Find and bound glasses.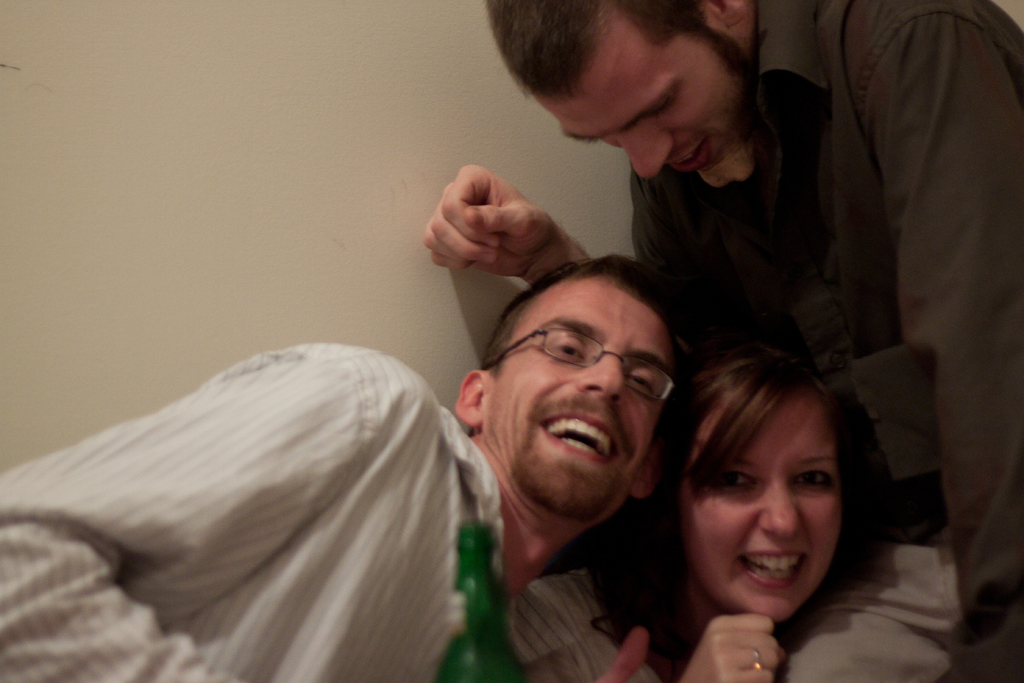
Bound: [x1=513, y1=334, x2=683, y2=396].
